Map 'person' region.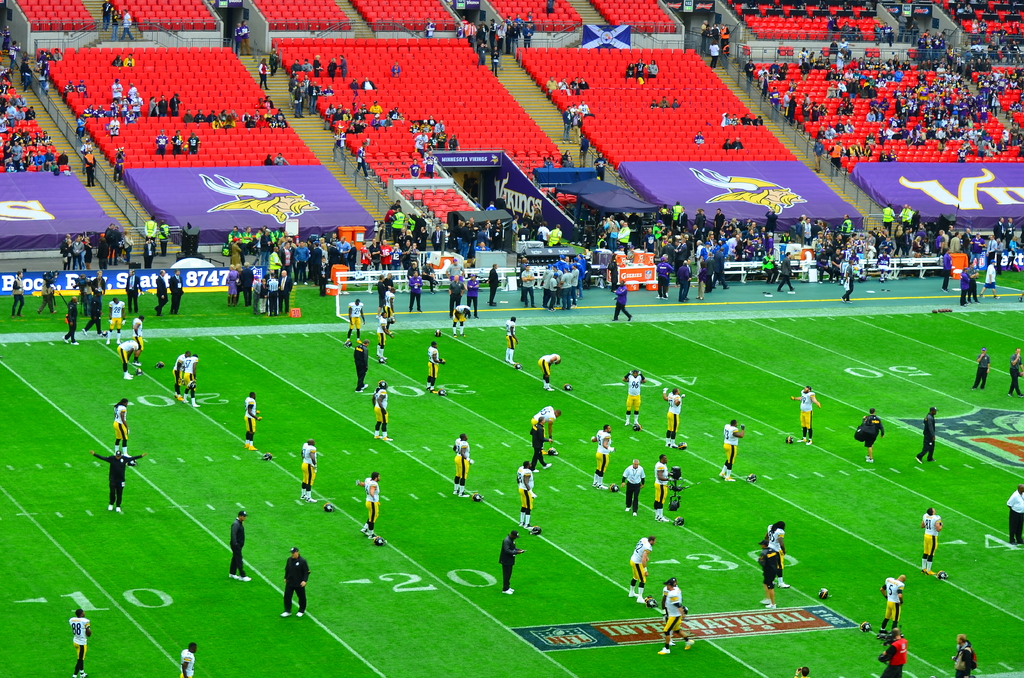
Mapped to 114,394,138,446.
